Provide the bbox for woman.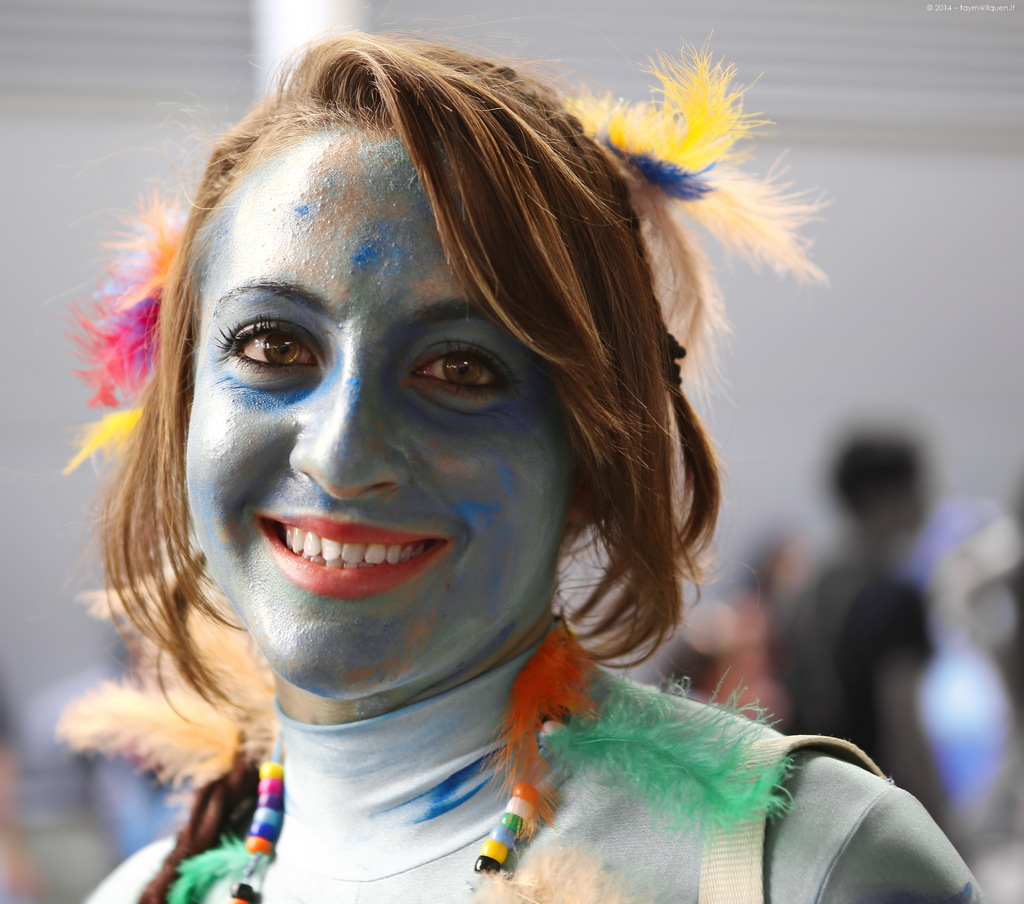
[left=1, top=24, right=895, bottom=903].
